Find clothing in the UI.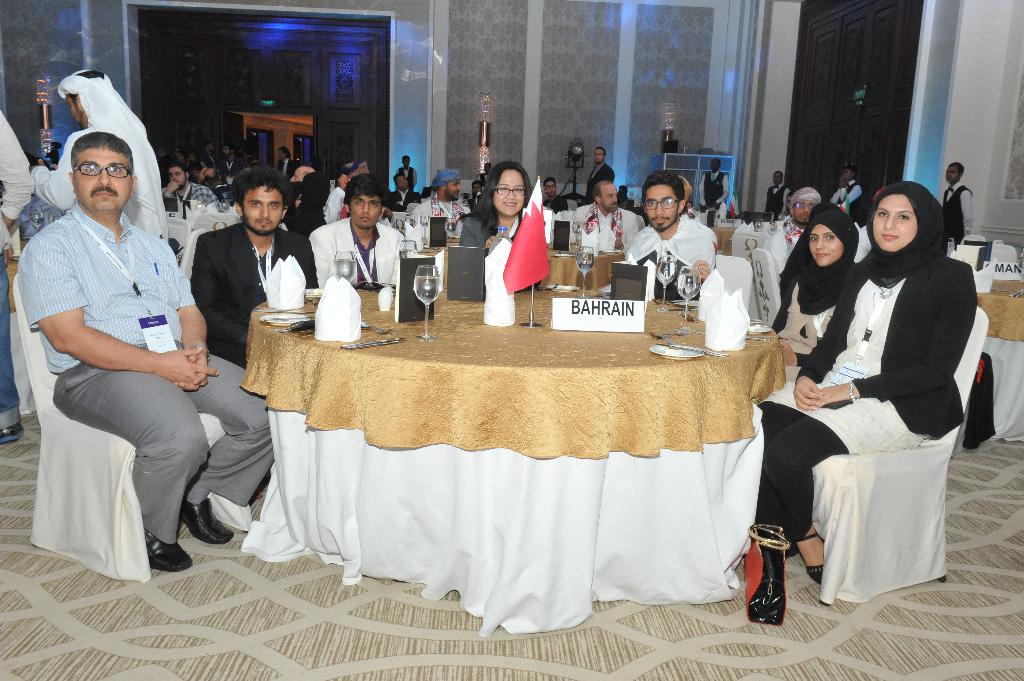
UI element at [397,164,416,192].
